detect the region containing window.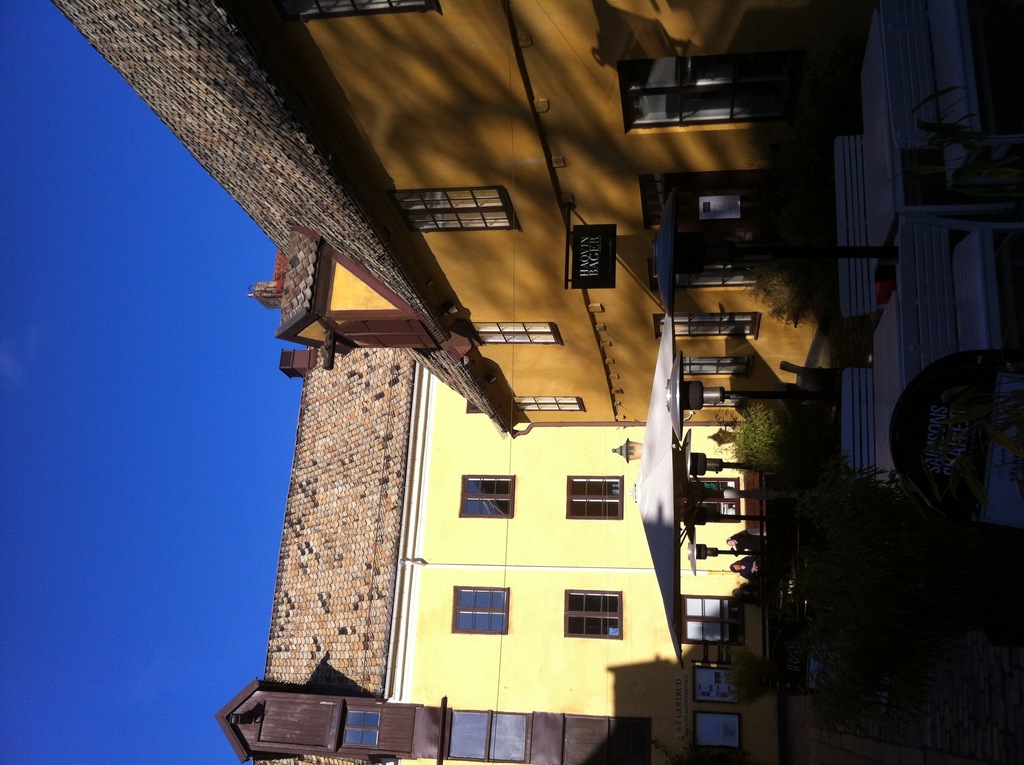
crop(564, 588, 627, 636).
